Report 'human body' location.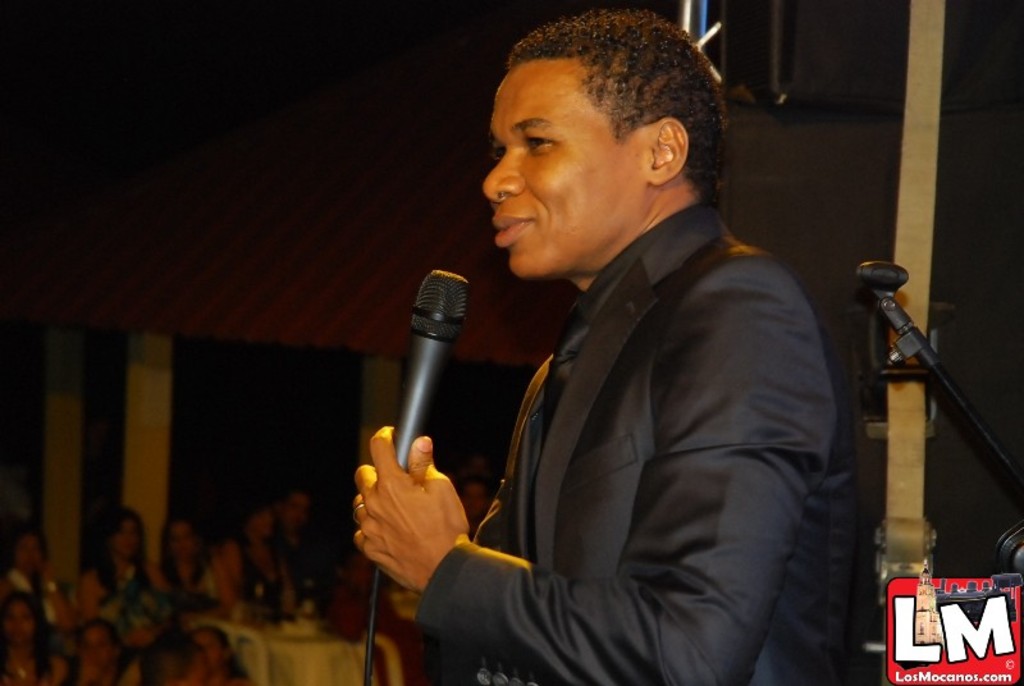
Report: (x1=433, y1=46, x2=855, y2=678).
